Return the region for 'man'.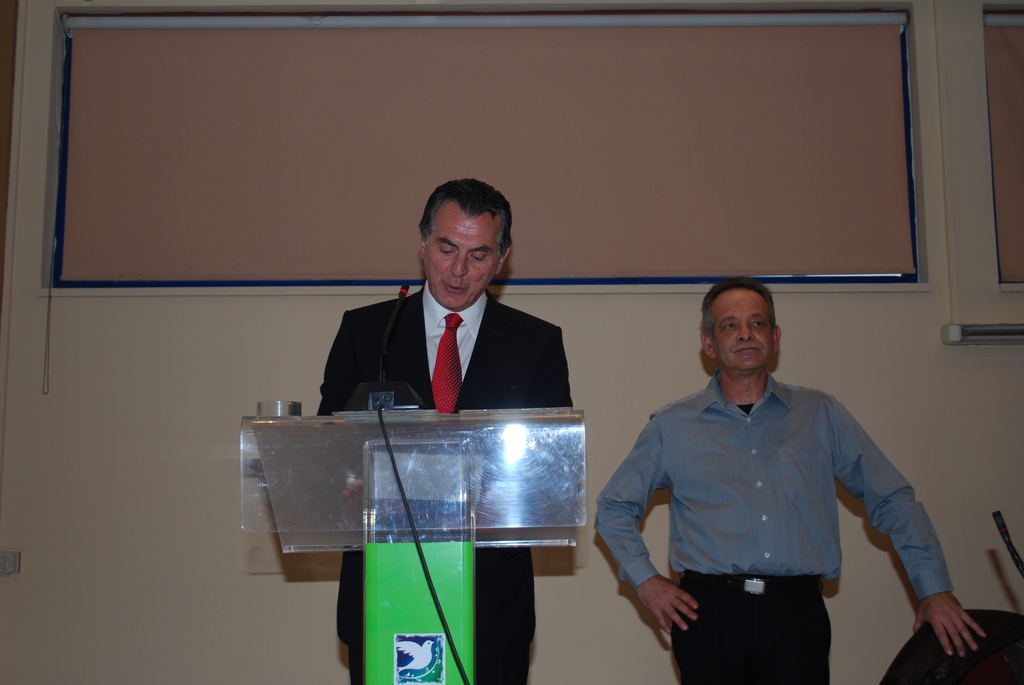
Rect(317, 173, 574, 684).
